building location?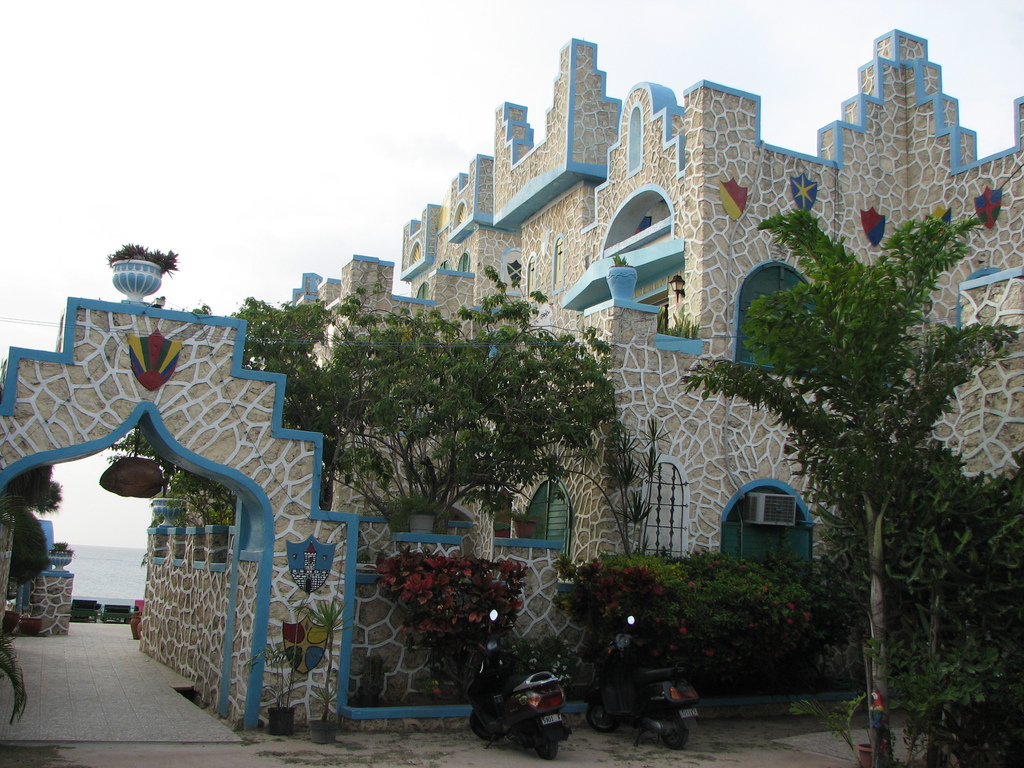
select_region(0, 26, 1023, 729)
